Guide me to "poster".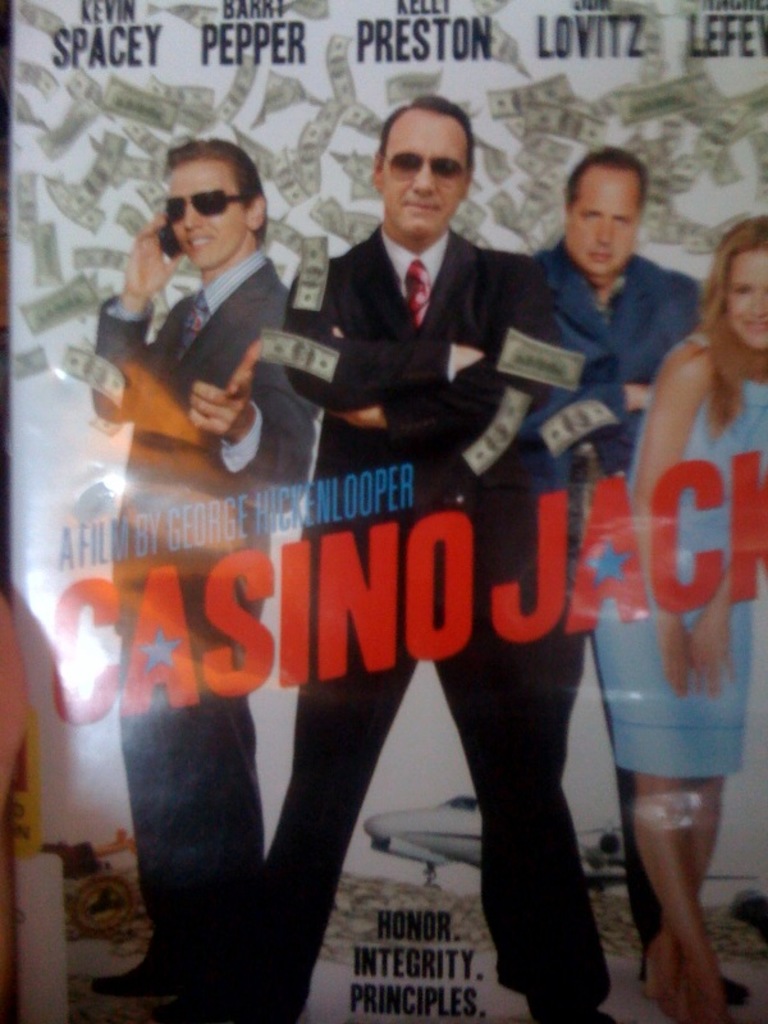
Guidance: select_region(0, 0, 767, 1023).
